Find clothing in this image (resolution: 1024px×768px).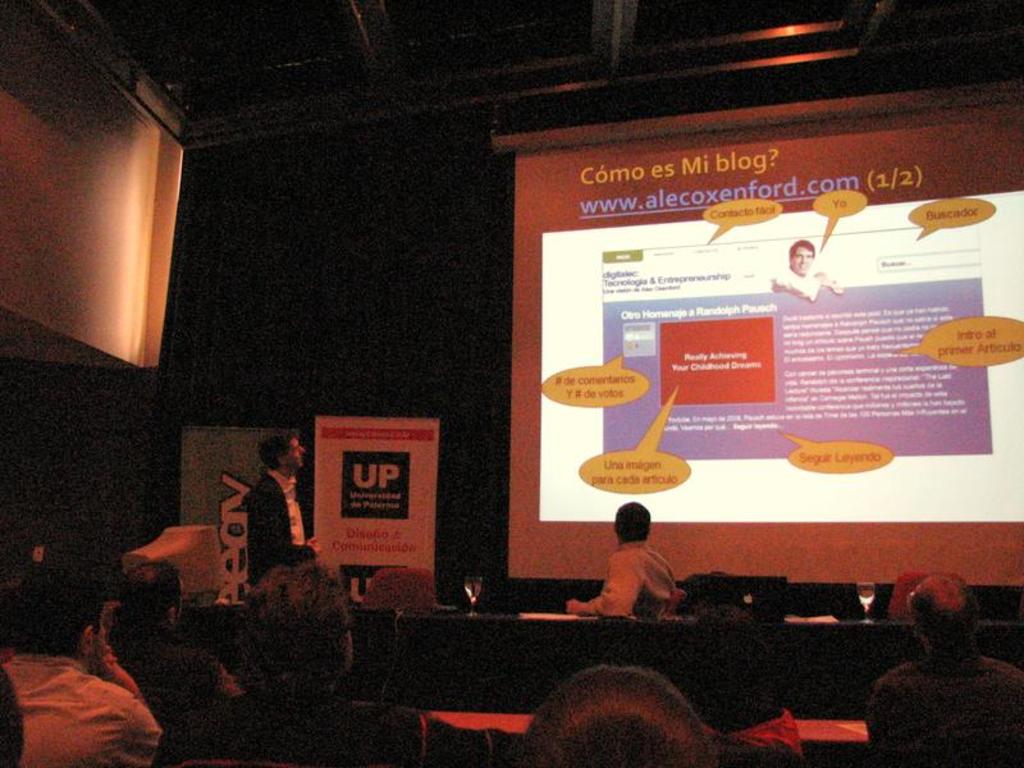
Rect(248, 472, 315, 590).
